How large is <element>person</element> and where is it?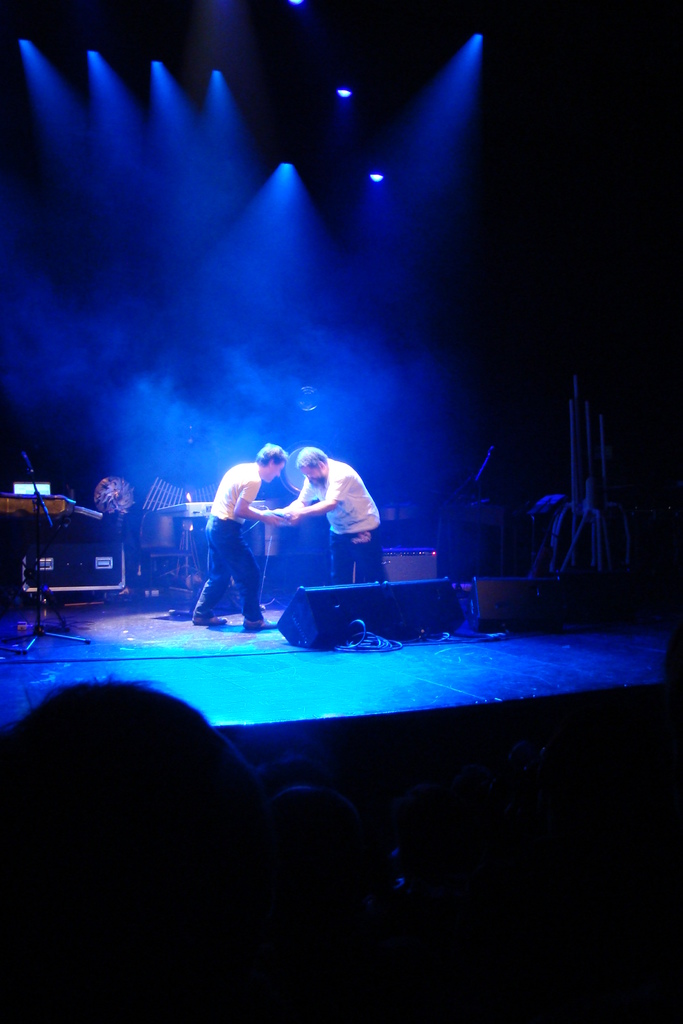
Bounding box: region(192, 444, 290, 633).
